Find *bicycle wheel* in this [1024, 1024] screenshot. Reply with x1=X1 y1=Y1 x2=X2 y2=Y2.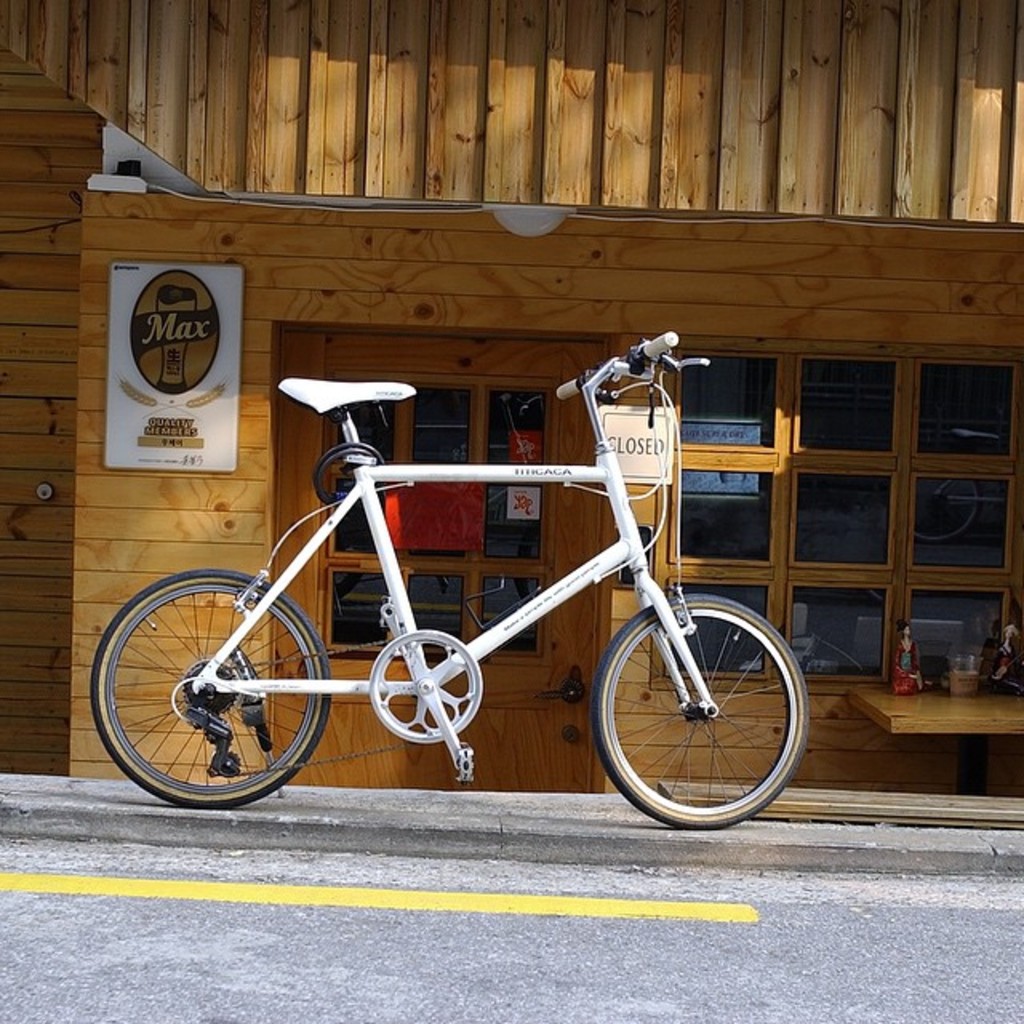
x1=587 y1=590 x2=805 y2=834.
